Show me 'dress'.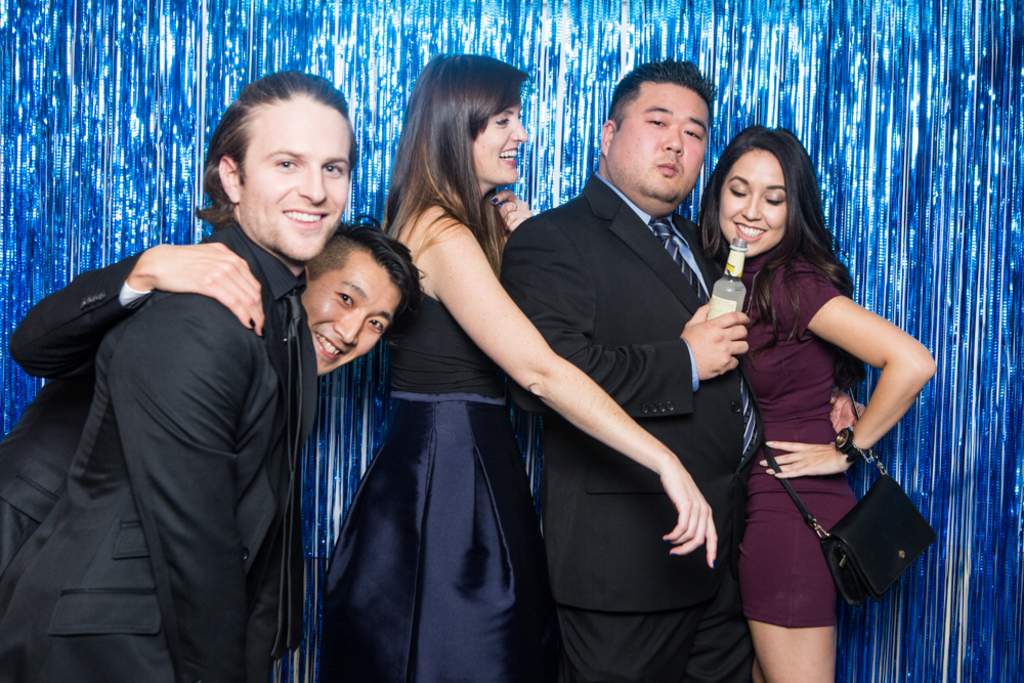
'dress' is here: crop(321, 290, 570, 682).
